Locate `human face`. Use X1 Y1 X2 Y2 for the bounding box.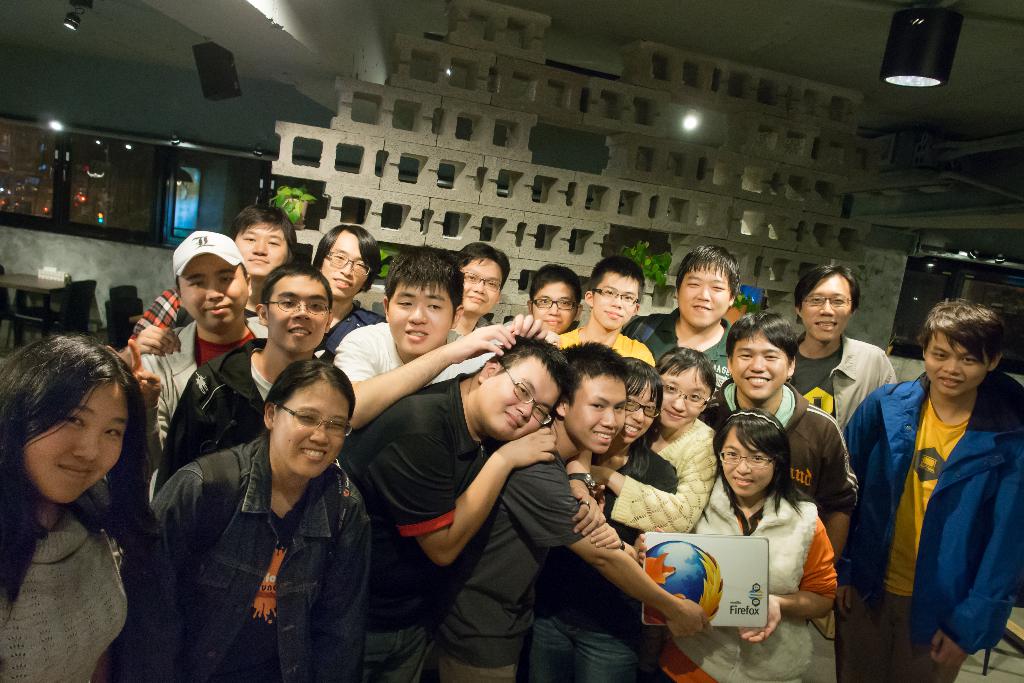
718 426 774 496.
